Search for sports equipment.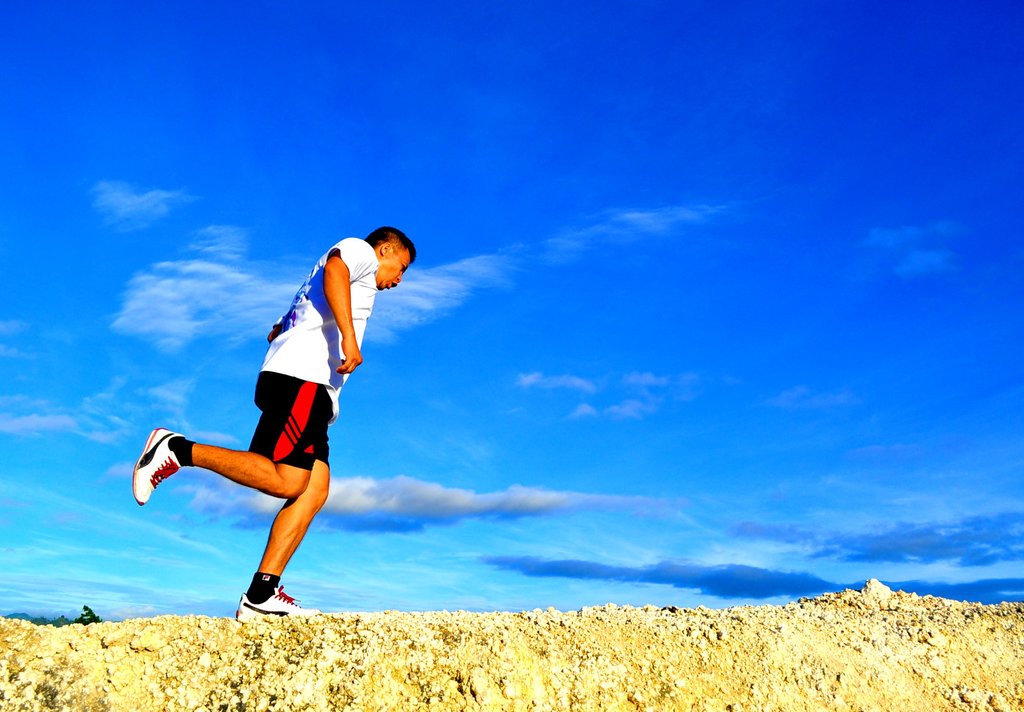
Found at 236, 586, 313, 622.
